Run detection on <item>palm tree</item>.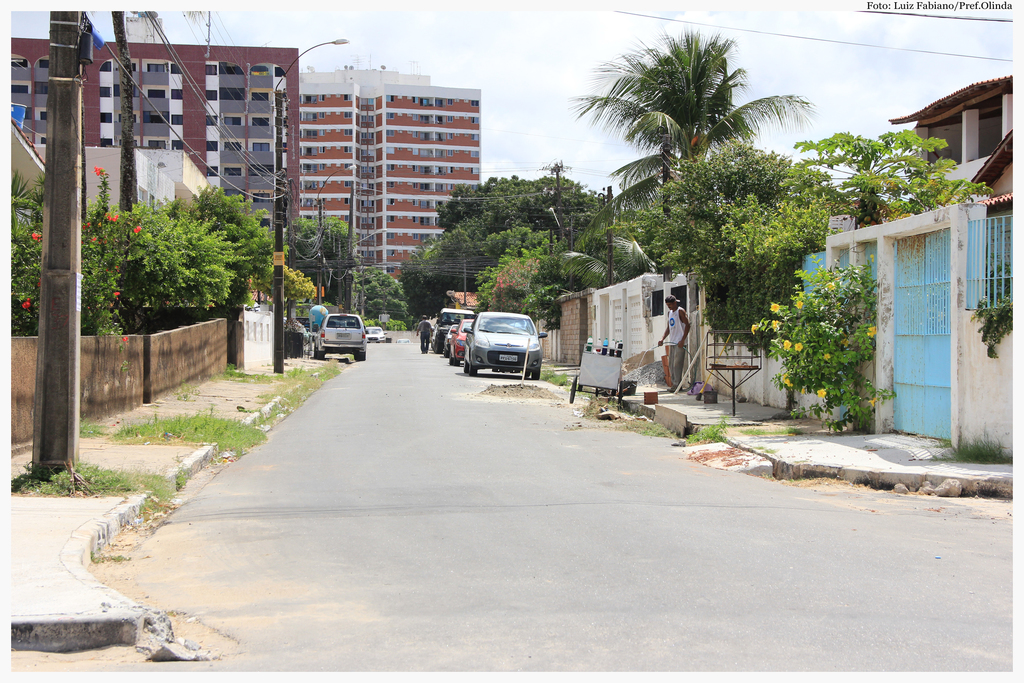
Result: 429/167/582/317.
